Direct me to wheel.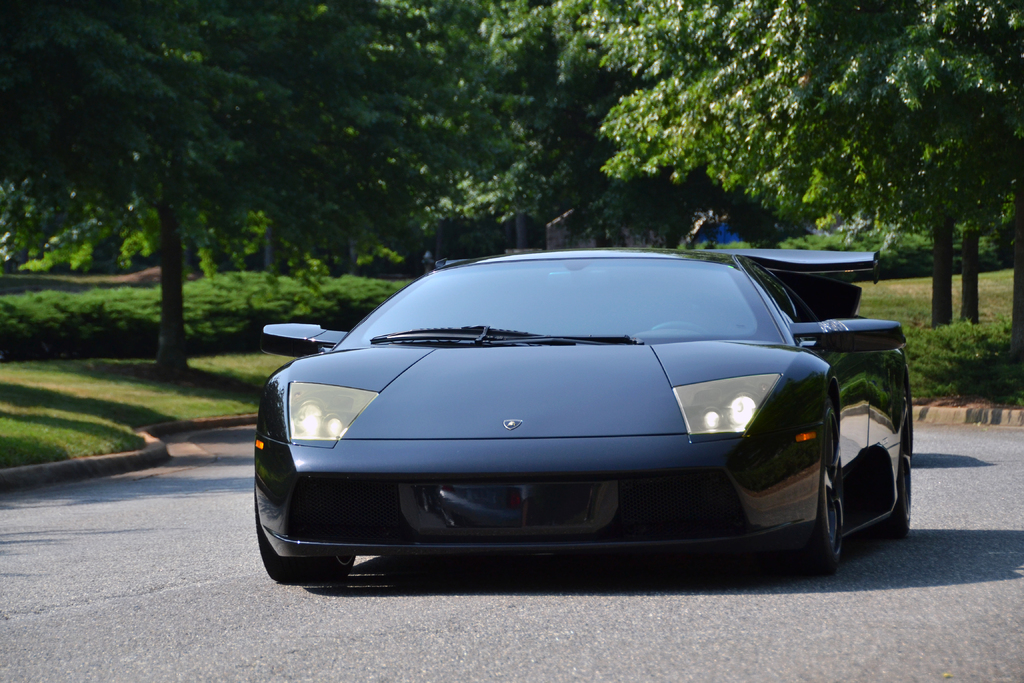
Direction: select_region(883, 424, 916, 545).
